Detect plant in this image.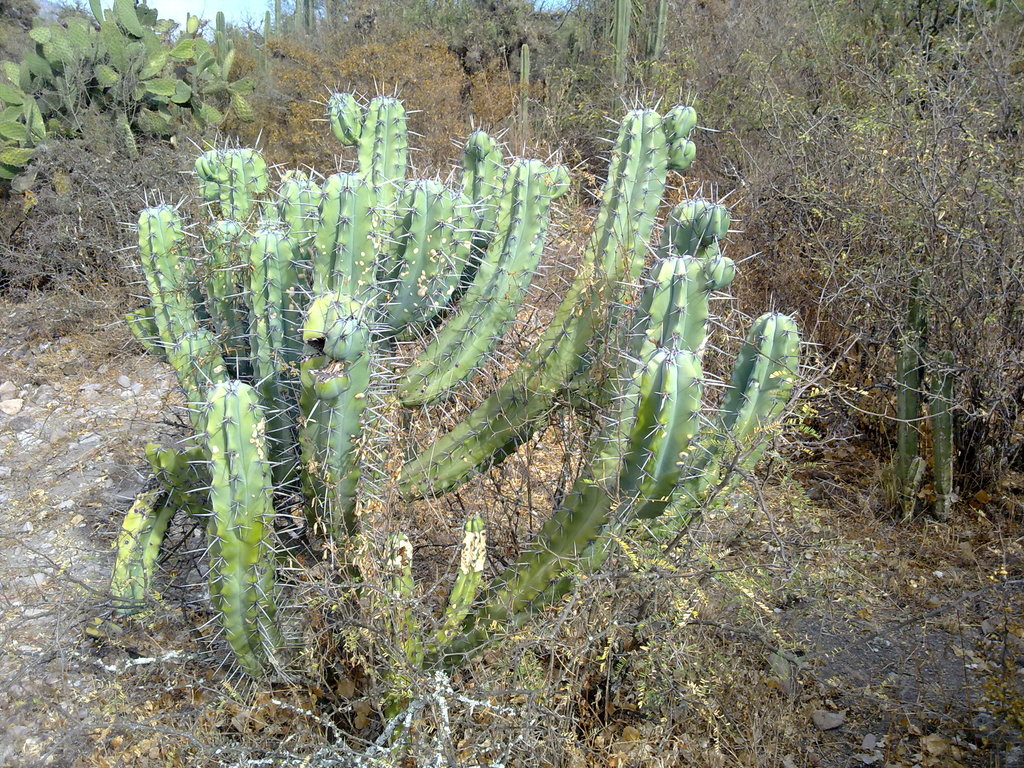
Detection: (784,0,1023,521).
